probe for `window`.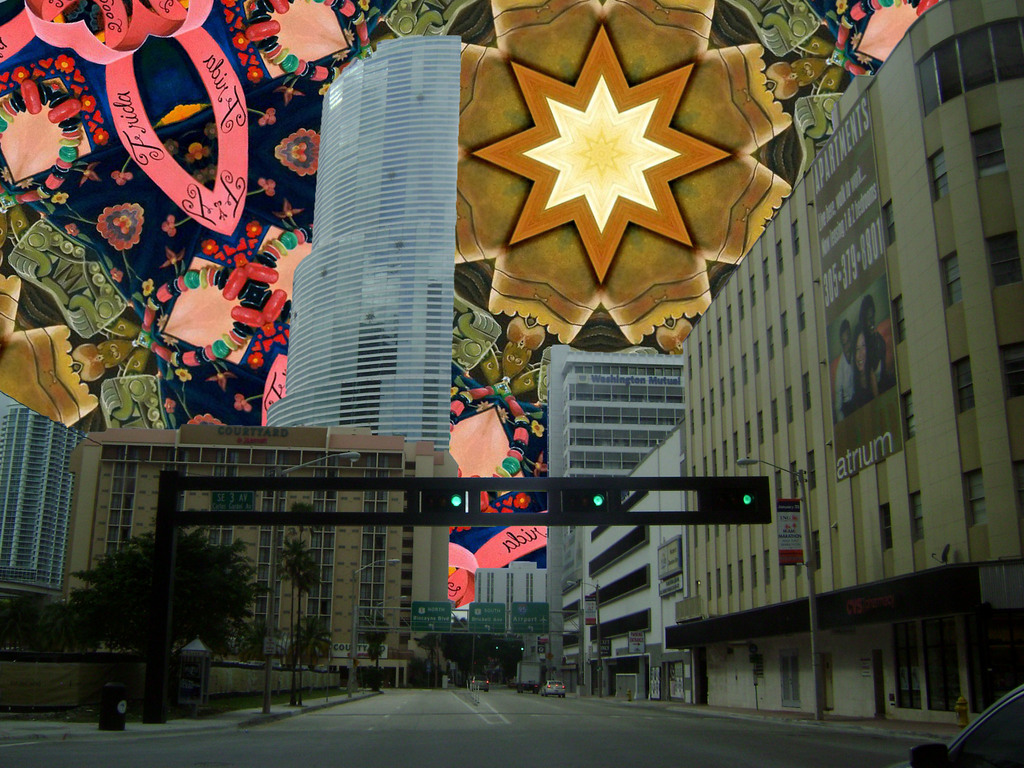
Probe result: <region>738, 562, 744, 592</region>.
